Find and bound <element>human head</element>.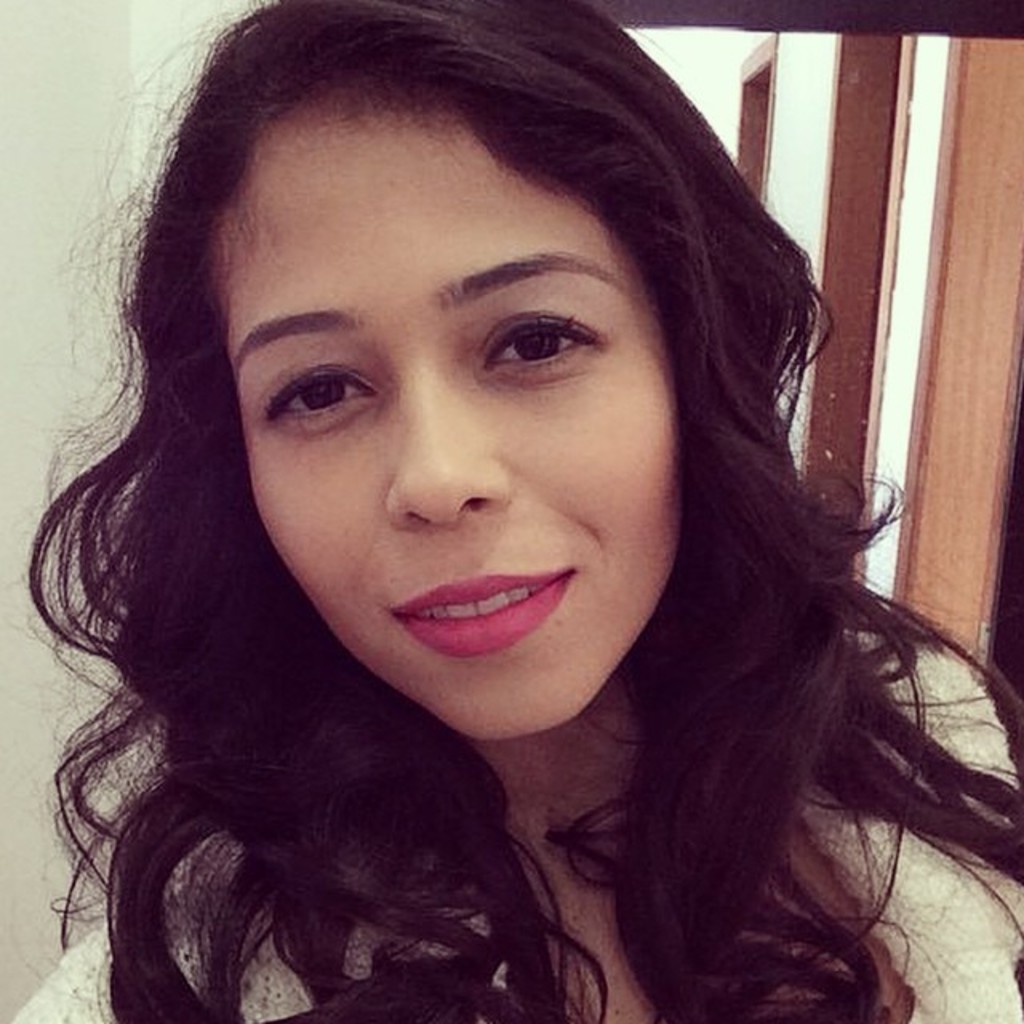
Bound: {"left": 125, "top": 0, "right": 742, "bottom": 706}.
